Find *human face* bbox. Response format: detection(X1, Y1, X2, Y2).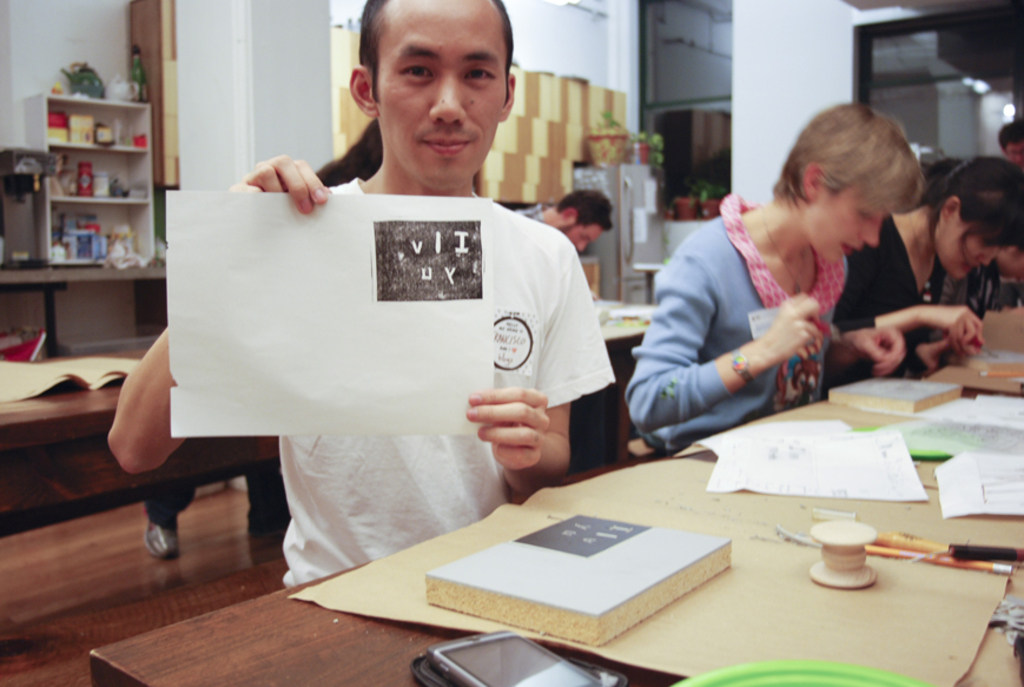
detection(937, 226, 1000, 279).
